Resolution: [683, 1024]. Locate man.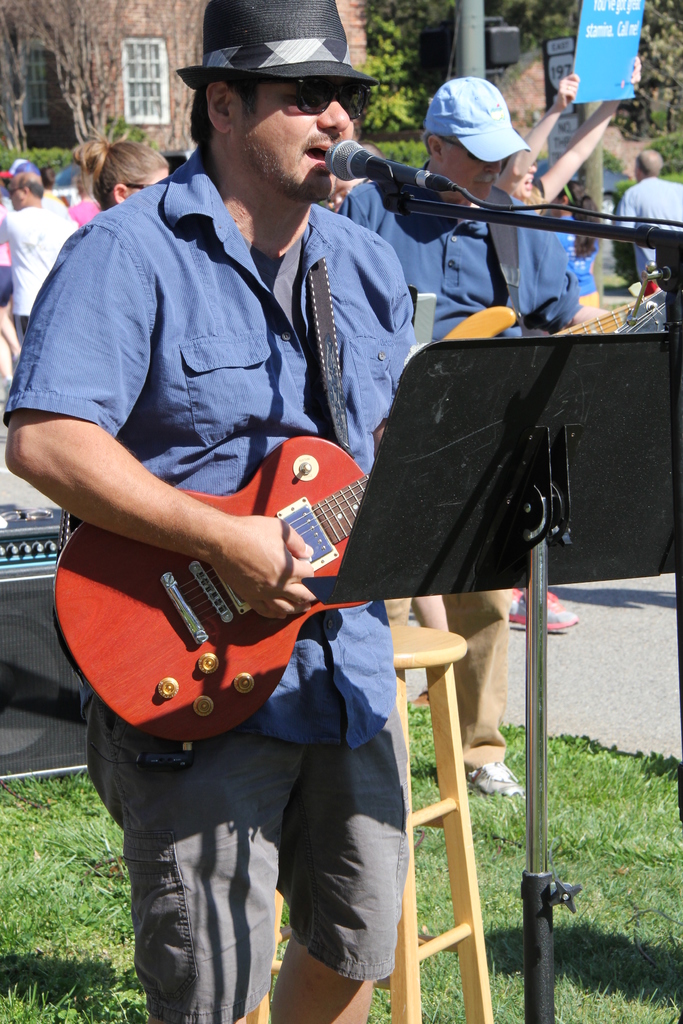
26/106/446/998.
